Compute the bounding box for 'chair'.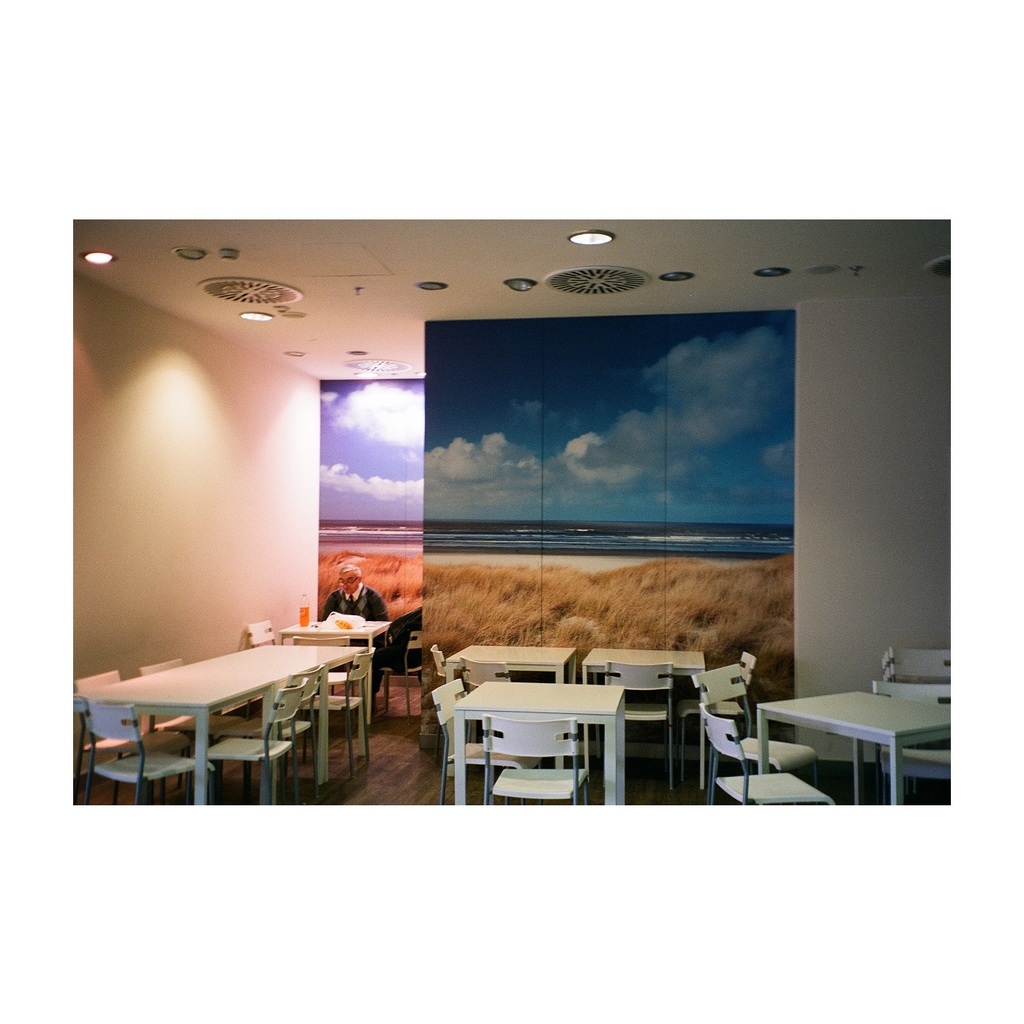
[603, 653, 678, 785].
